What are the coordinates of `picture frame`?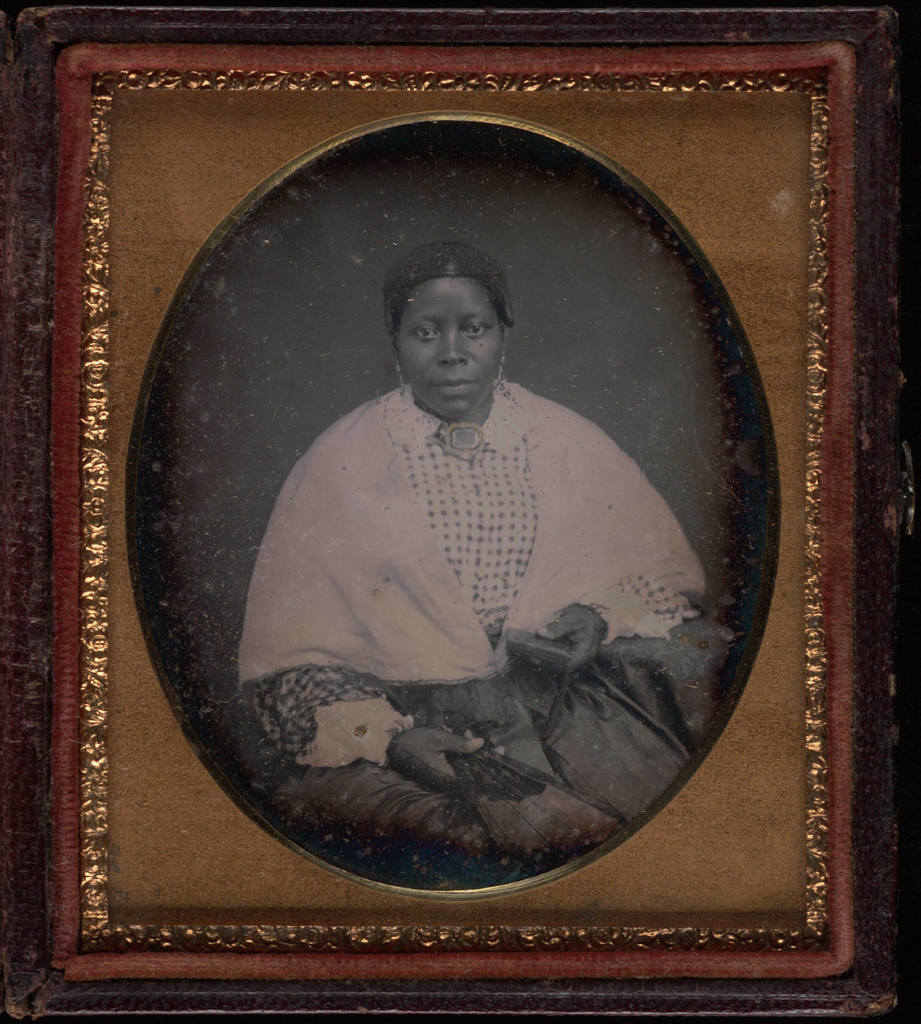
rect(60, 6, 871, 981).
